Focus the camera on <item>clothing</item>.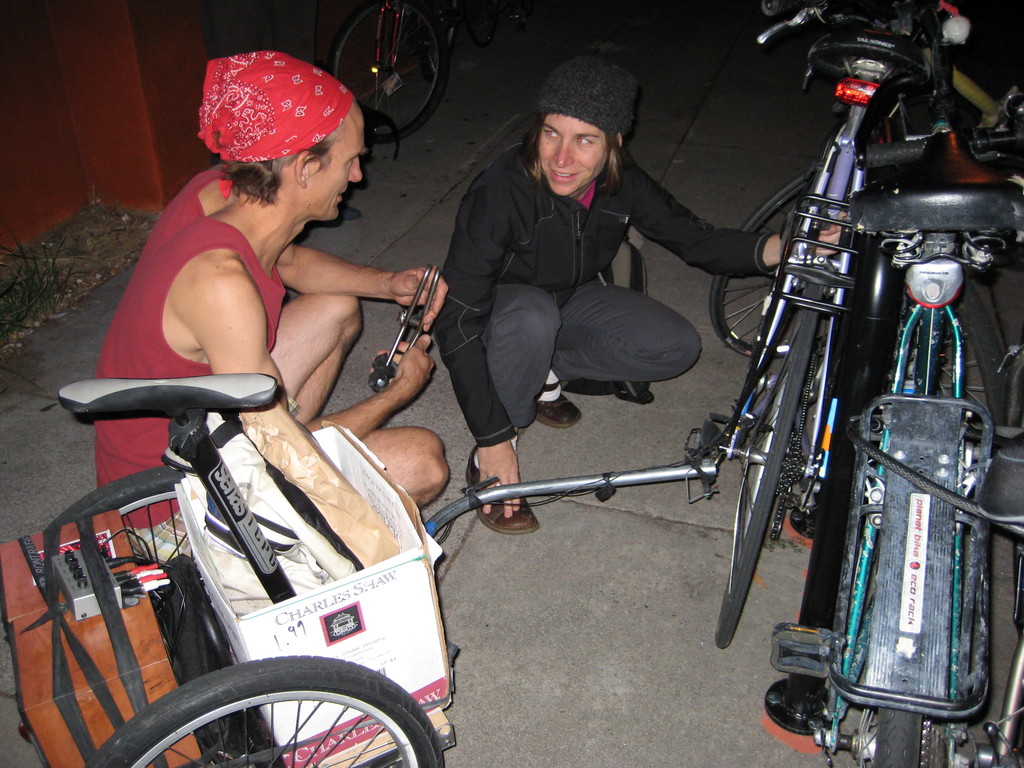
Focus region: box(399, 101, 710, 478).
